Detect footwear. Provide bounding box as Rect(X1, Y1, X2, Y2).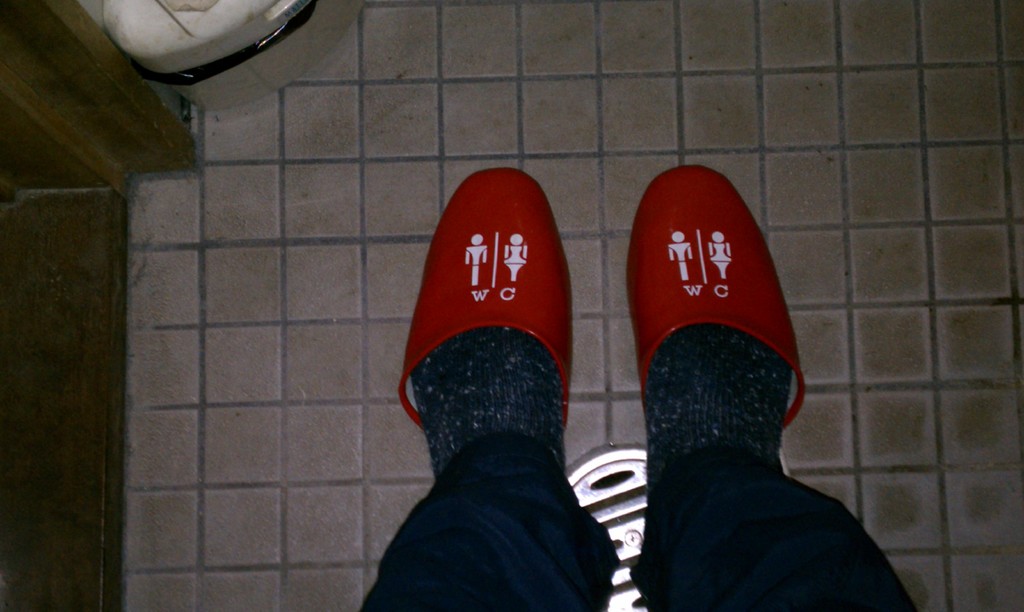
Rect(615, 172, 824, 547).
